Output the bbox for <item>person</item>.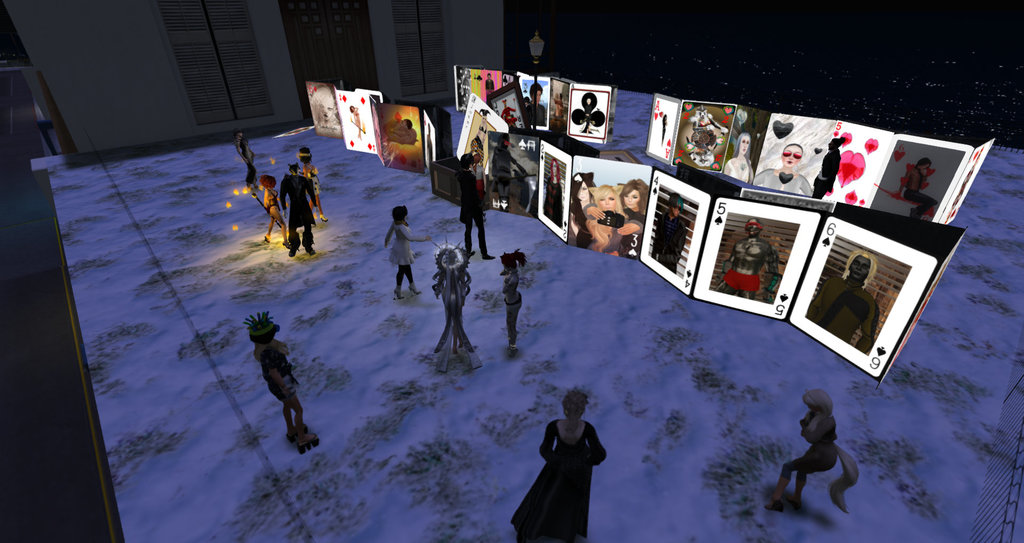
crop(472, 139, 492, 202).
